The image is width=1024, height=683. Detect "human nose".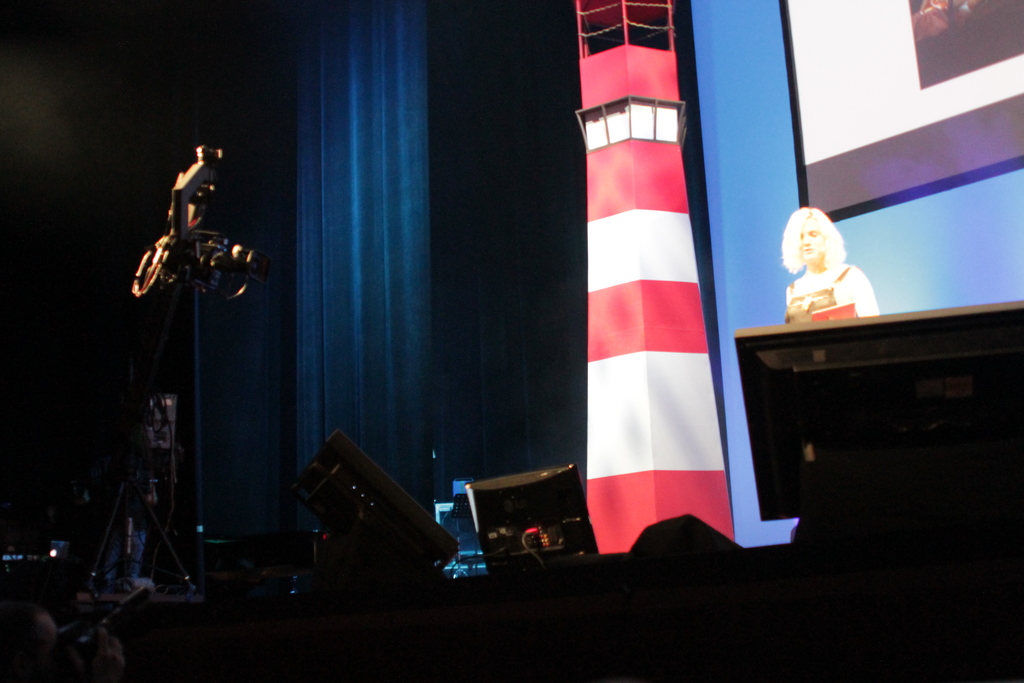
Detection: detection(801, 236, 813, 248).
